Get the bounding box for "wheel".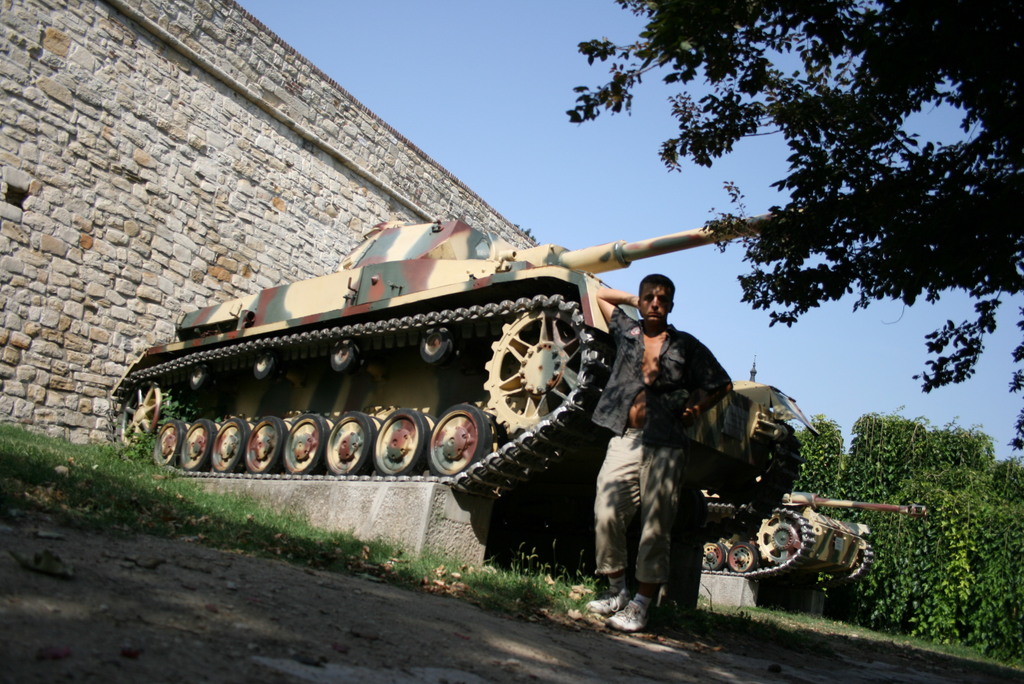
bbox=[422, 332, 449, 363].
